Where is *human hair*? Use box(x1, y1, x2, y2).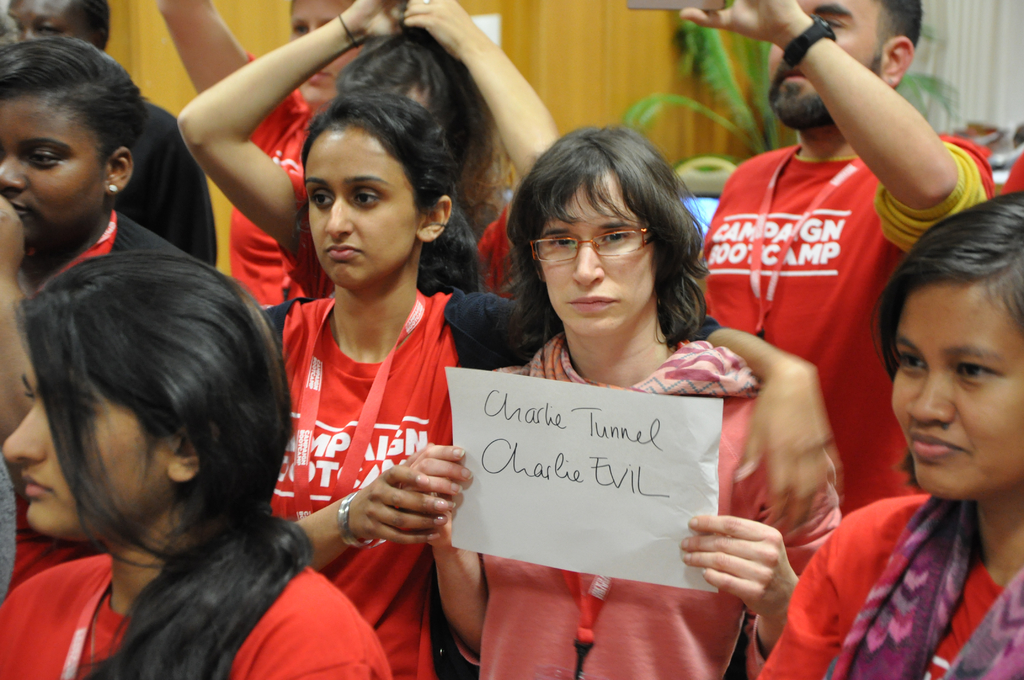
box(6, 156, 294, 612).
